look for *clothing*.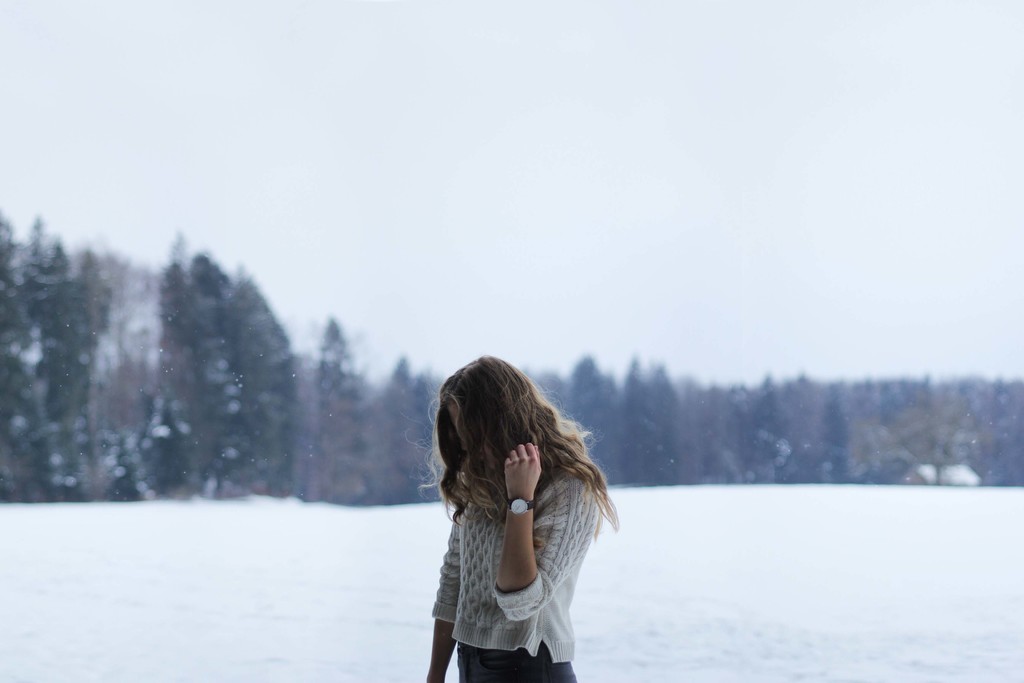
Found: (x1=422, y1=409, x2=611, y2=656).
